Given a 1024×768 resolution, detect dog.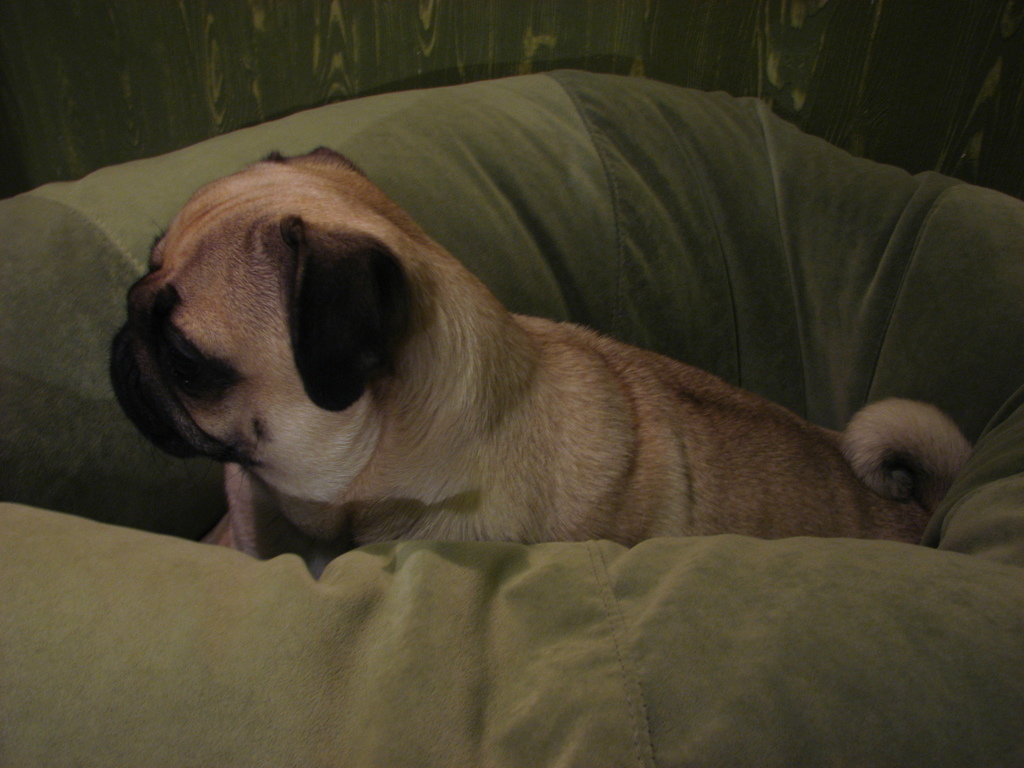
box(110, 147, 972, 582).
